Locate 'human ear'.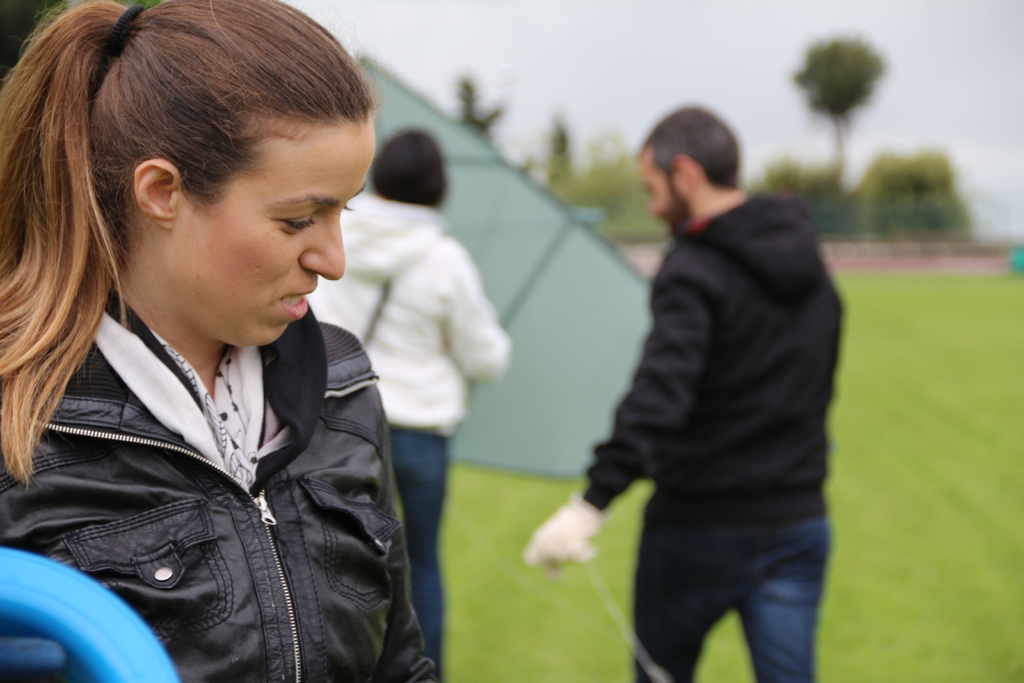
Bounding box: [675,155,701,181].
